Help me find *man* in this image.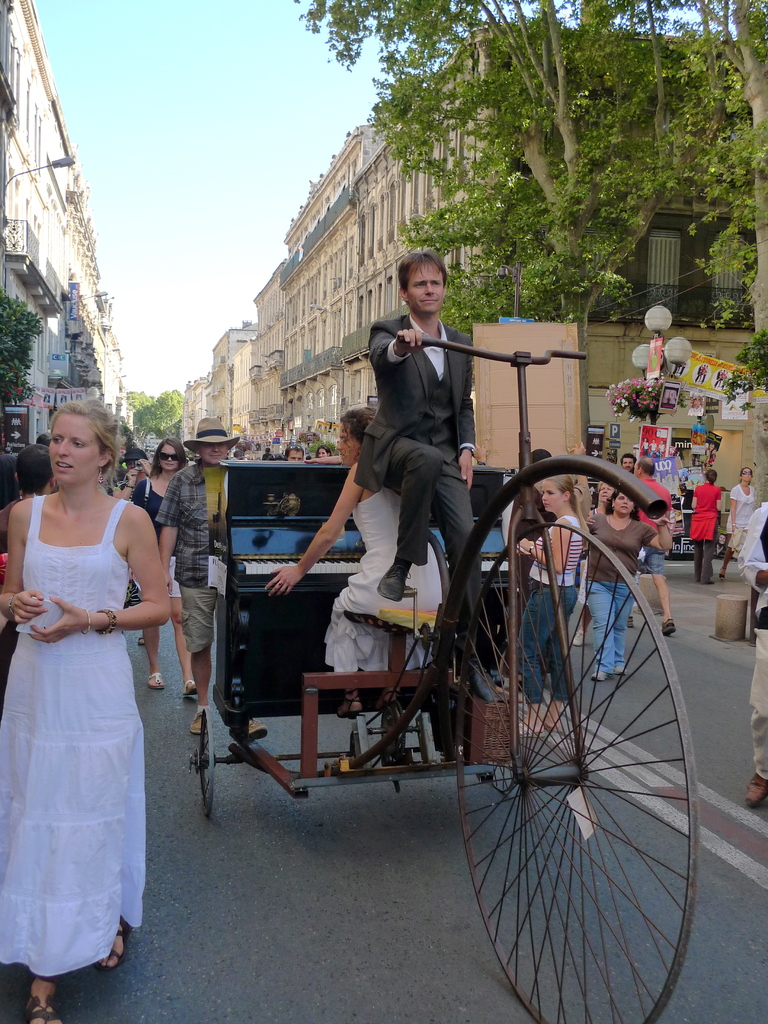
Found it: x1=739, y1=500, x2=767, y2=808.
